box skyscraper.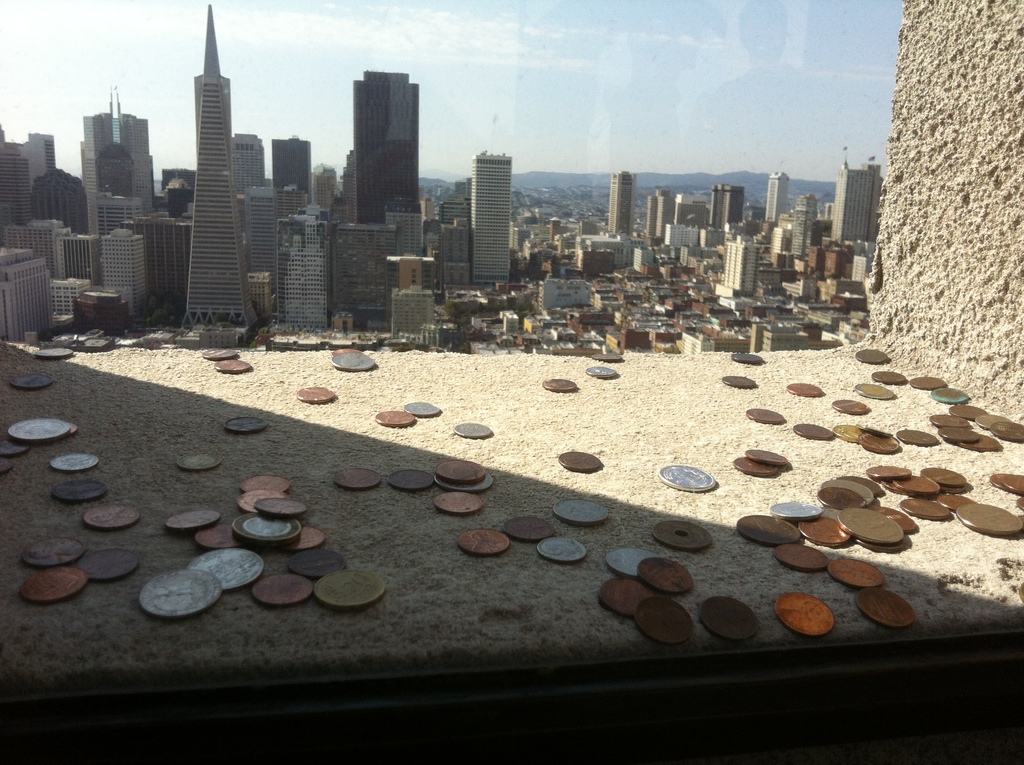
81, 86, 156, 236.
